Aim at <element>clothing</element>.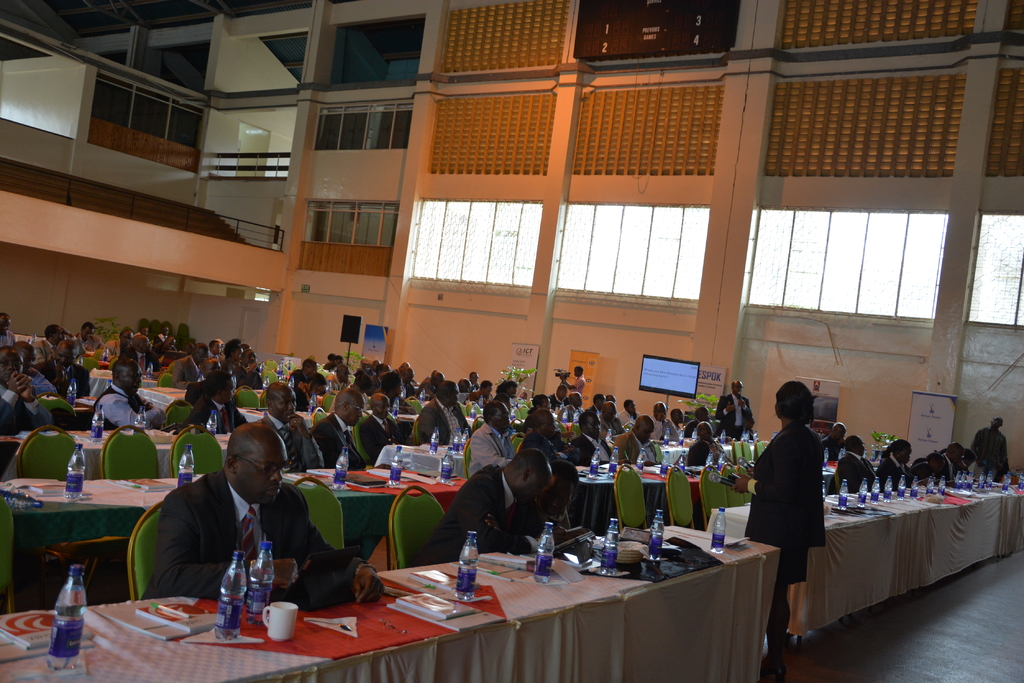
Aimed at {"x1": 294, "y1": 368, "x2": 317, "y2": 378}.
